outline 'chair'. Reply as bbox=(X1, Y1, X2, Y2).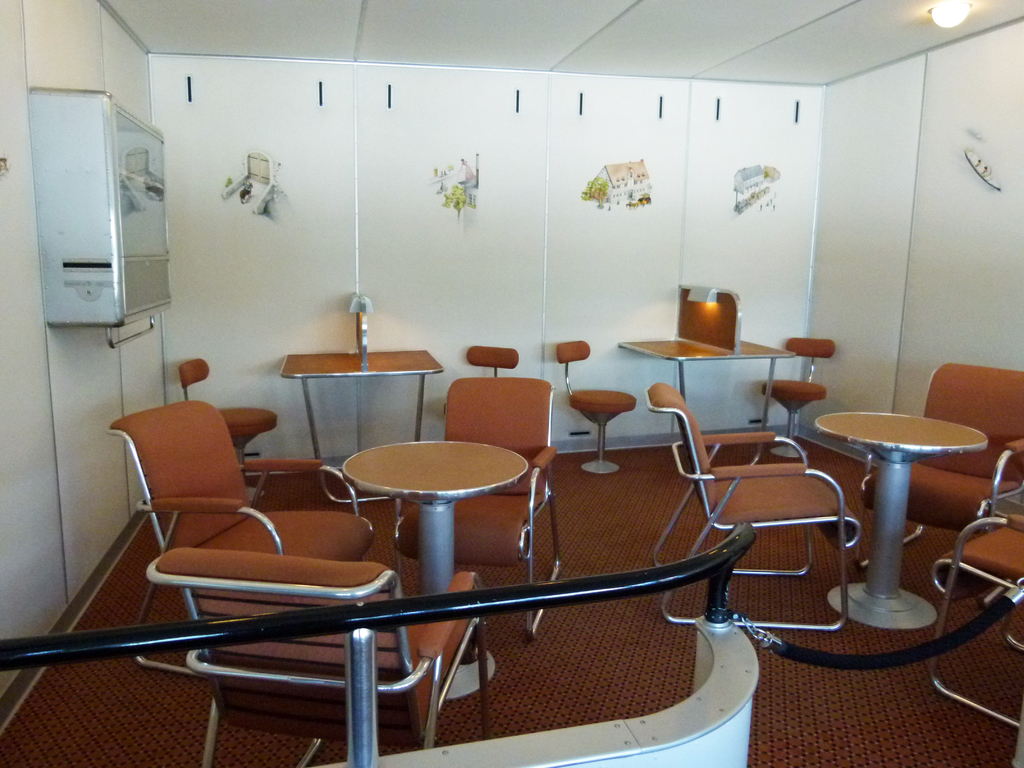
bbox=(179, 360, 276, 496).
